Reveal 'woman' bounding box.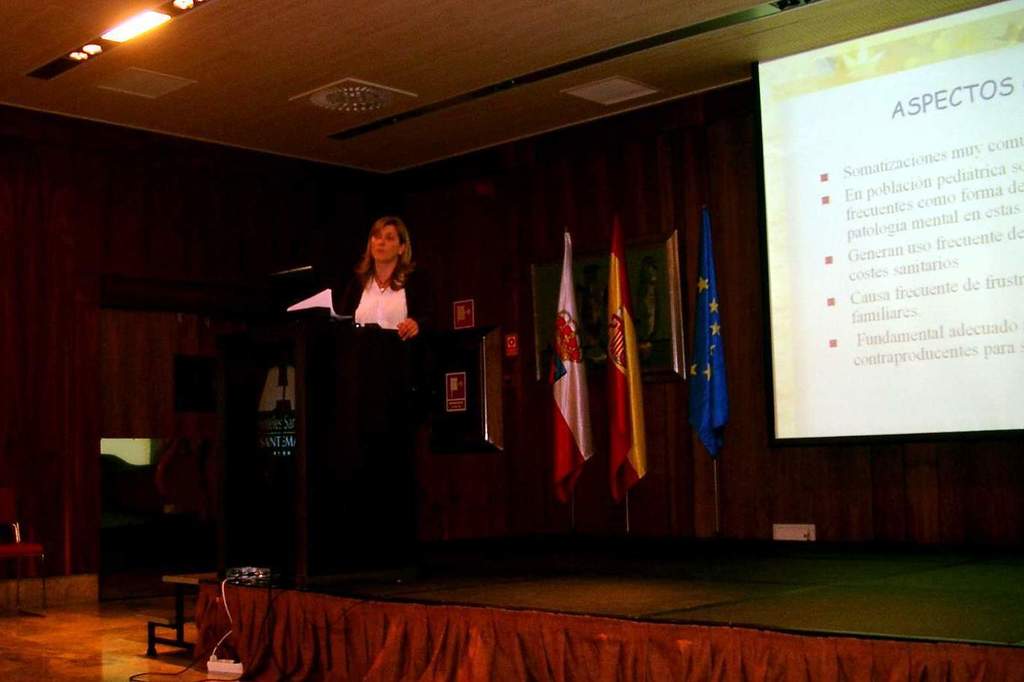
Revealed: crop(330, 201, 436, 361).
